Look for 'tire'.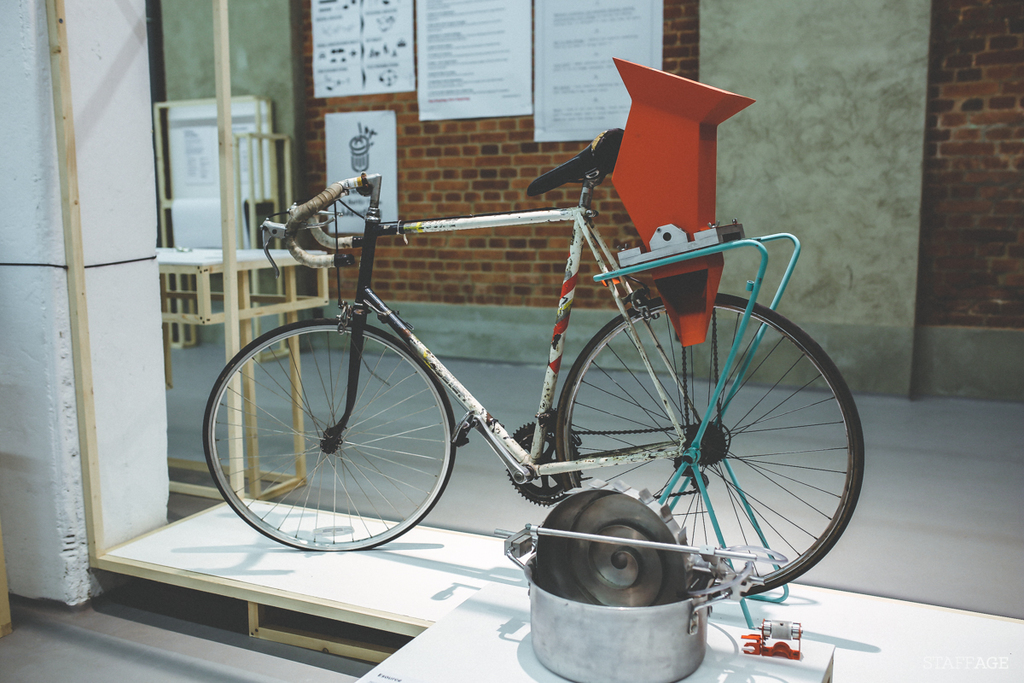
Found: crop(553, 289, 865, 602).
